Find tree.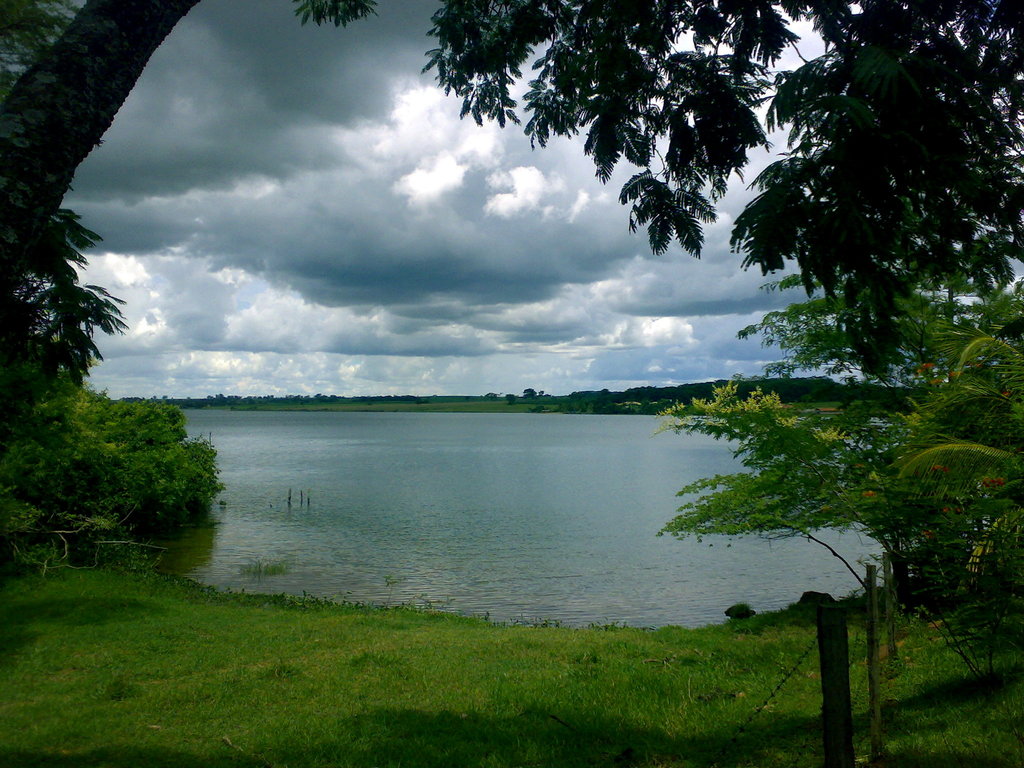
654/252/1023/632.
